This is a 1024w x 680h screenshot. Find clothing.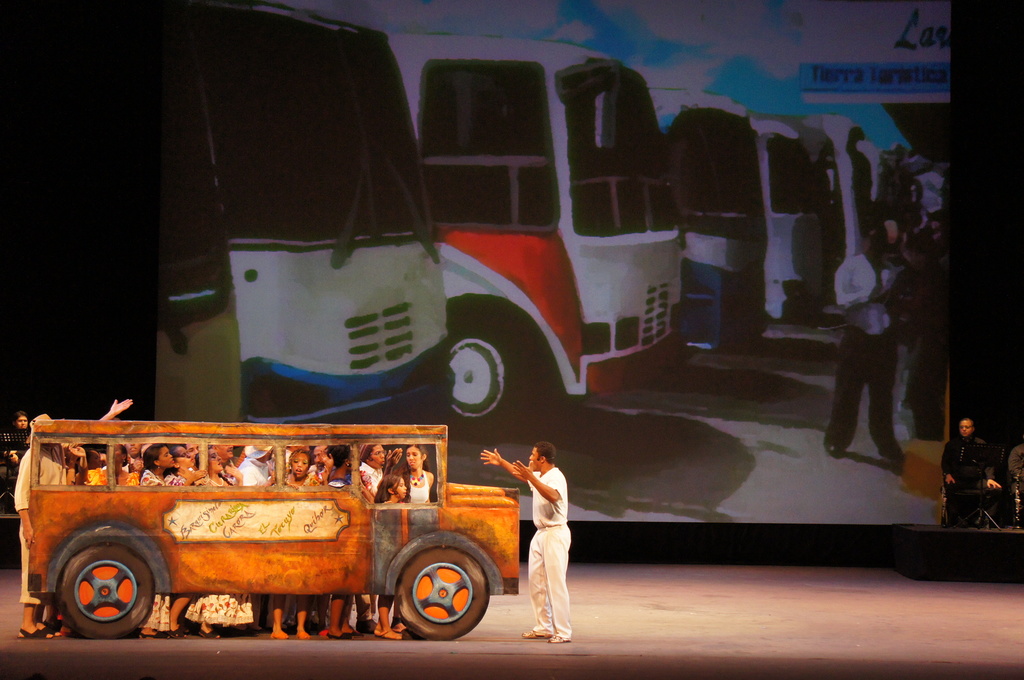
Bounding box: <bbox>832, 252, 900, 455</bbox>.
